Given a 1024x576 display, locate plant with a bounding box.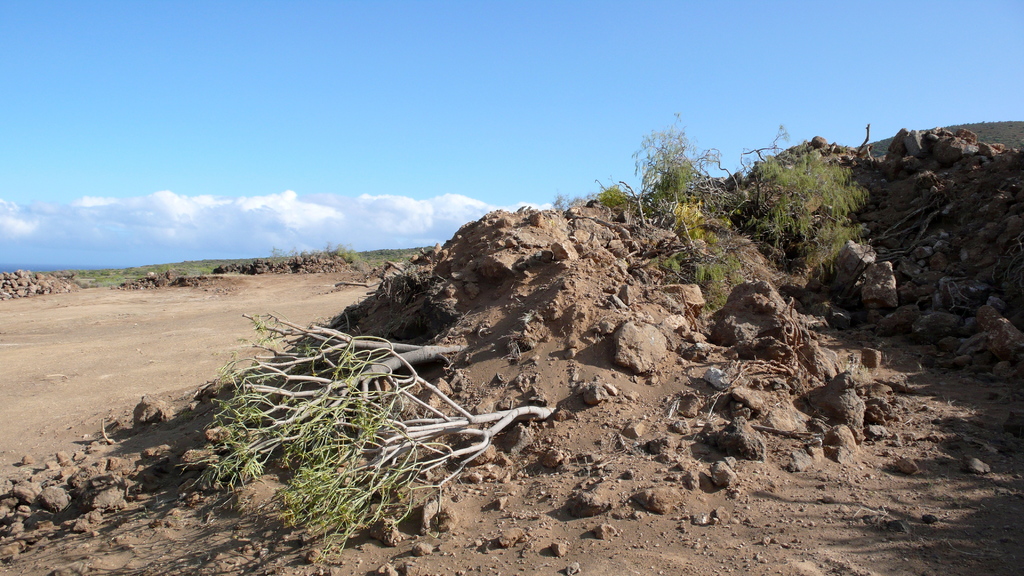
Located: BBox(650, 139, 733, 247).
